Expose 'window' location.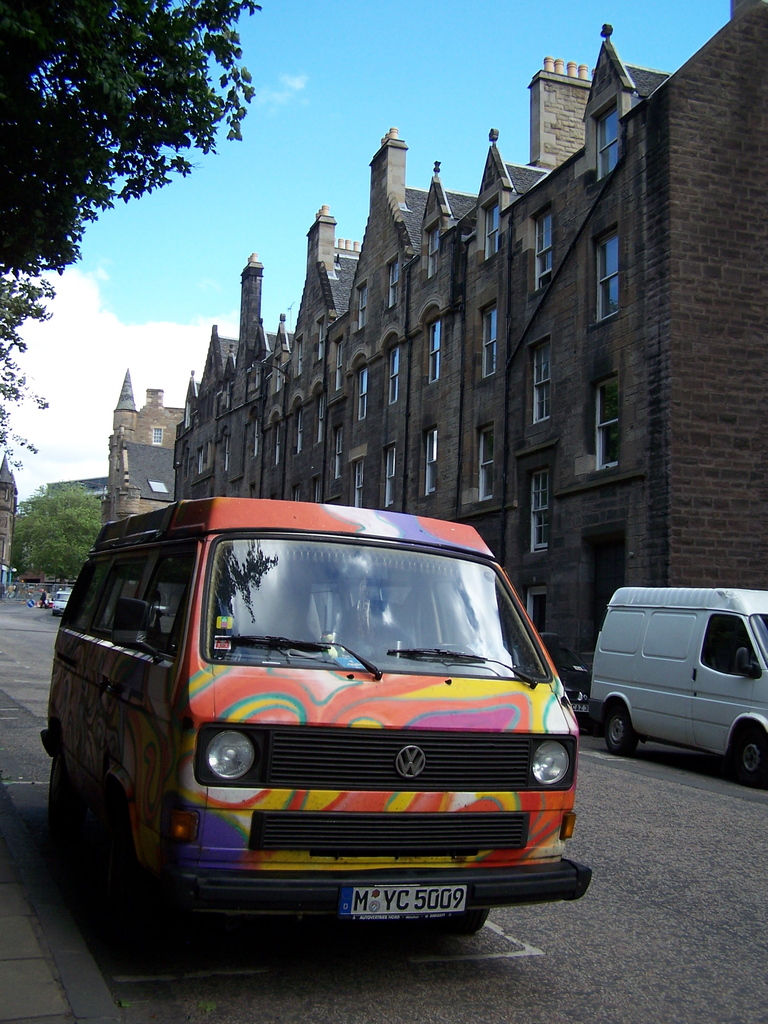
Exposed at crop(528, 199, 556, 291).
